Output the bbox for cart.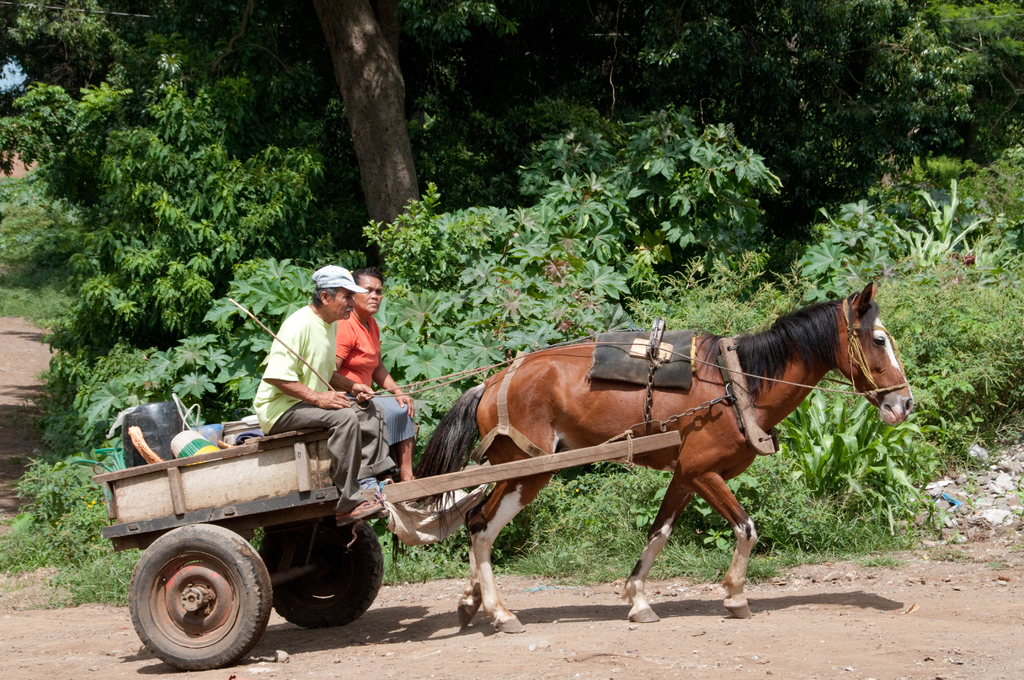
[left=94, top=425, right=682, bottom=670].
